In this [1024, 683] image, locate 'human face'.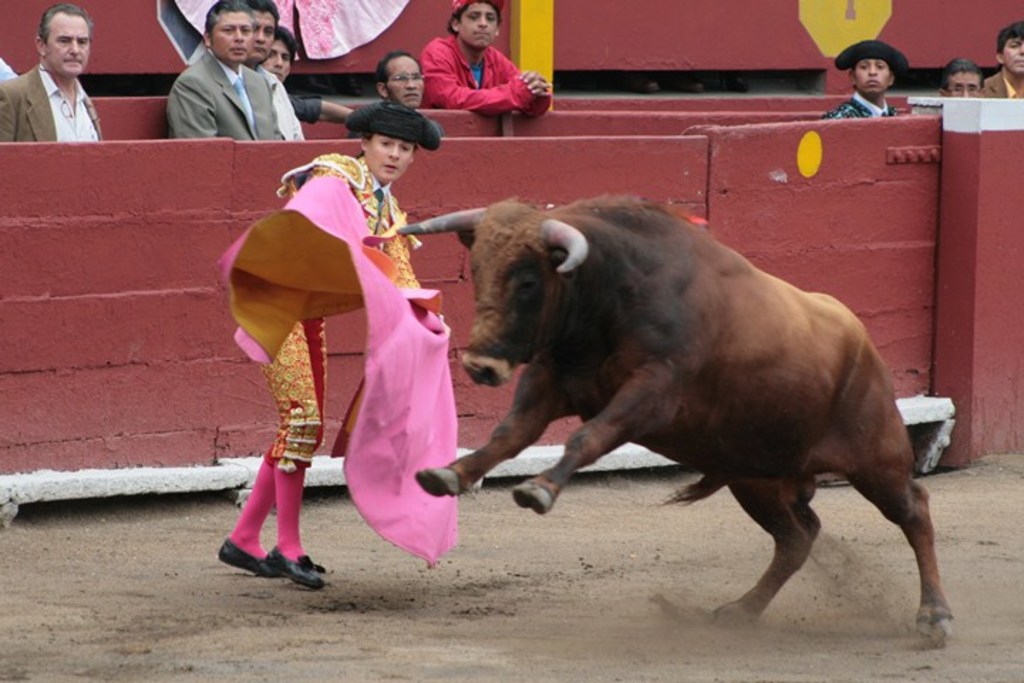
Bounding box: <box>388,54,425,107</box>.
